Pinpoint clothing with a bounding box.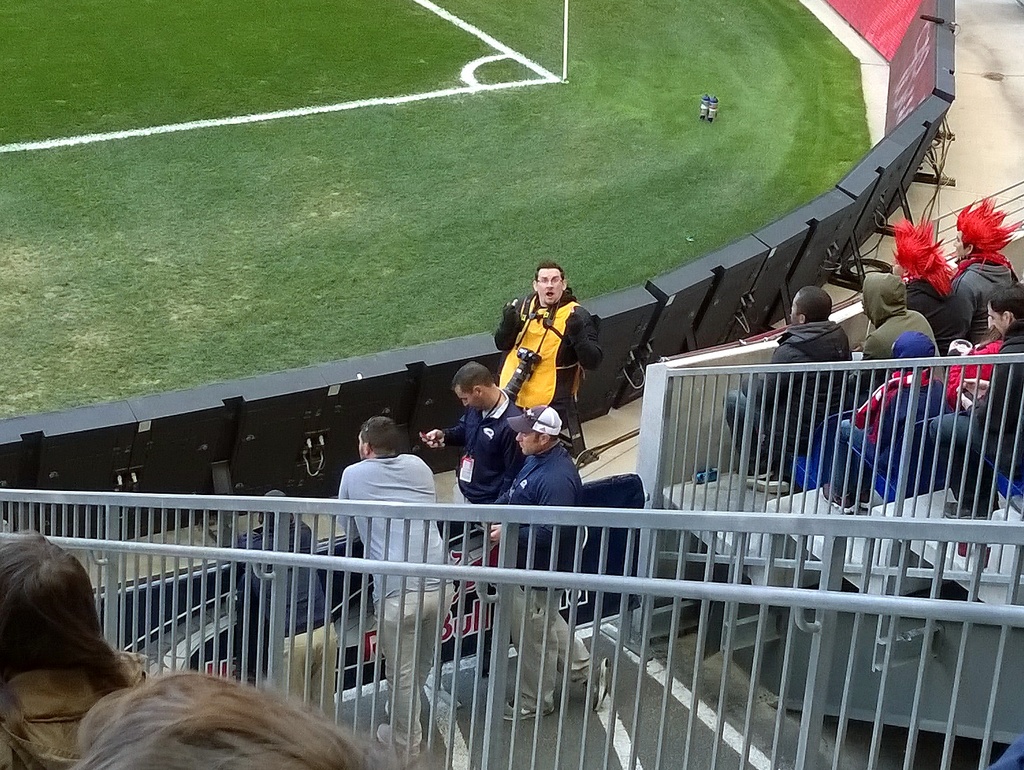
239 516 337 722.
